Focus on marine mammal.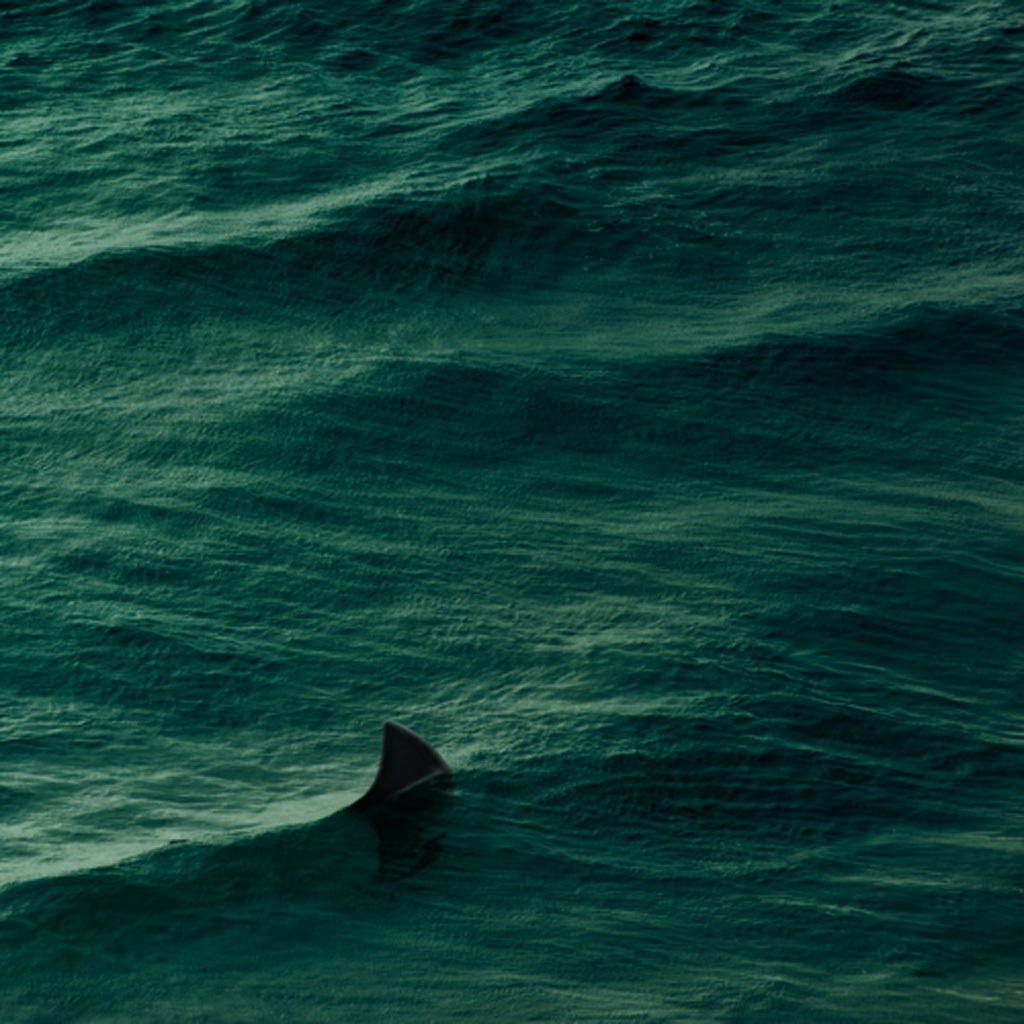
Focused at (324,715,472,829).
